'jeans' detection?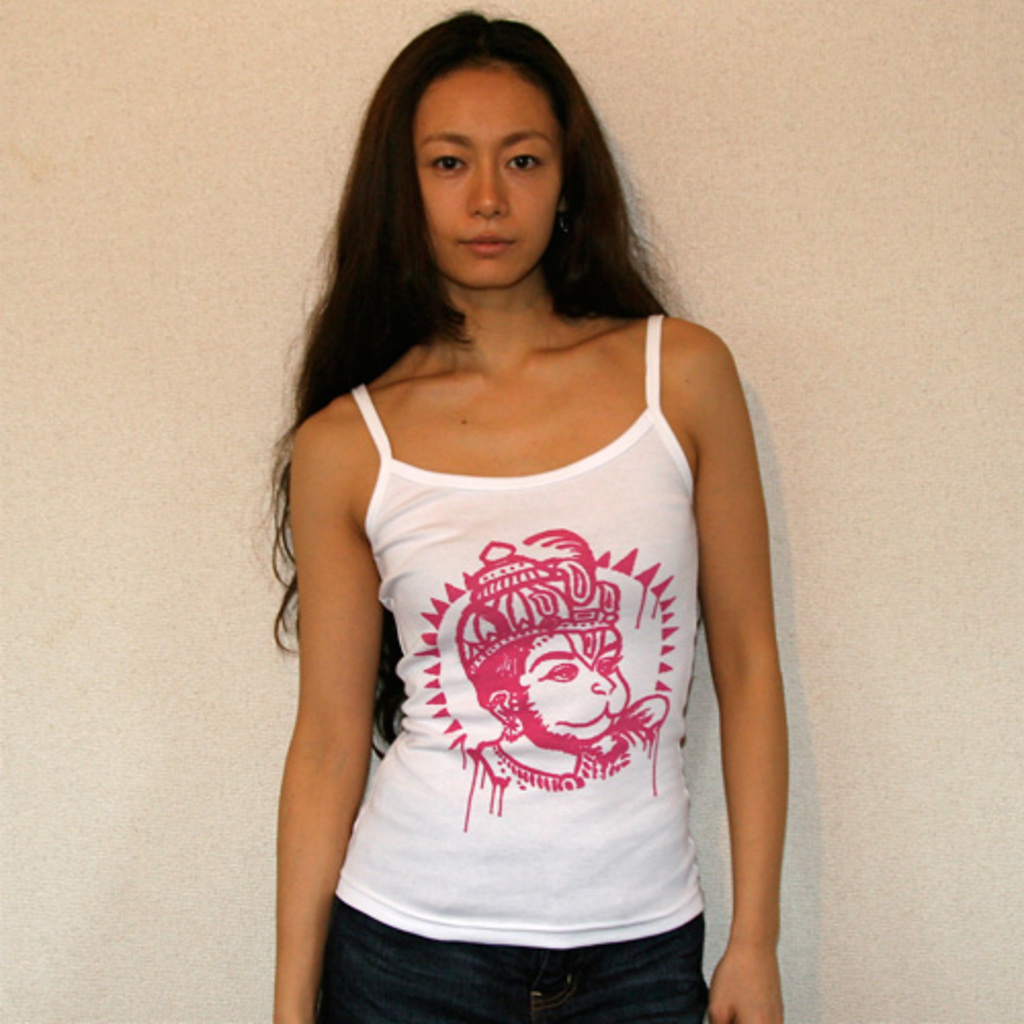
[322,907,729,1022]
